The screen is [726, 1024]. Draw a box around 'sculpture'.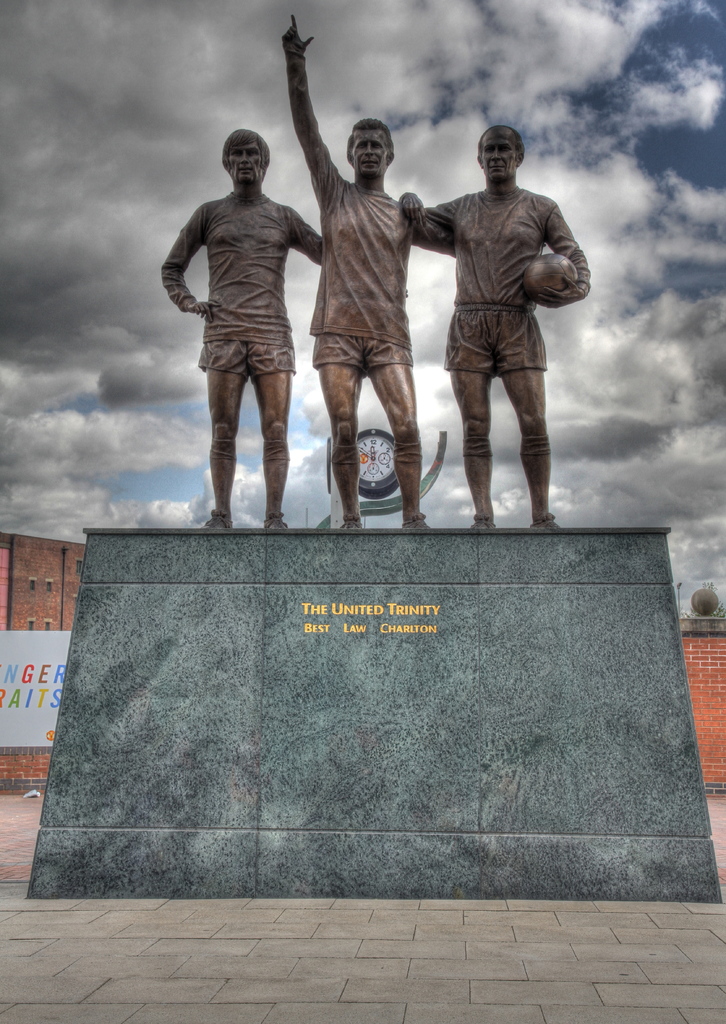
box=[688, 580, 721, 619].
